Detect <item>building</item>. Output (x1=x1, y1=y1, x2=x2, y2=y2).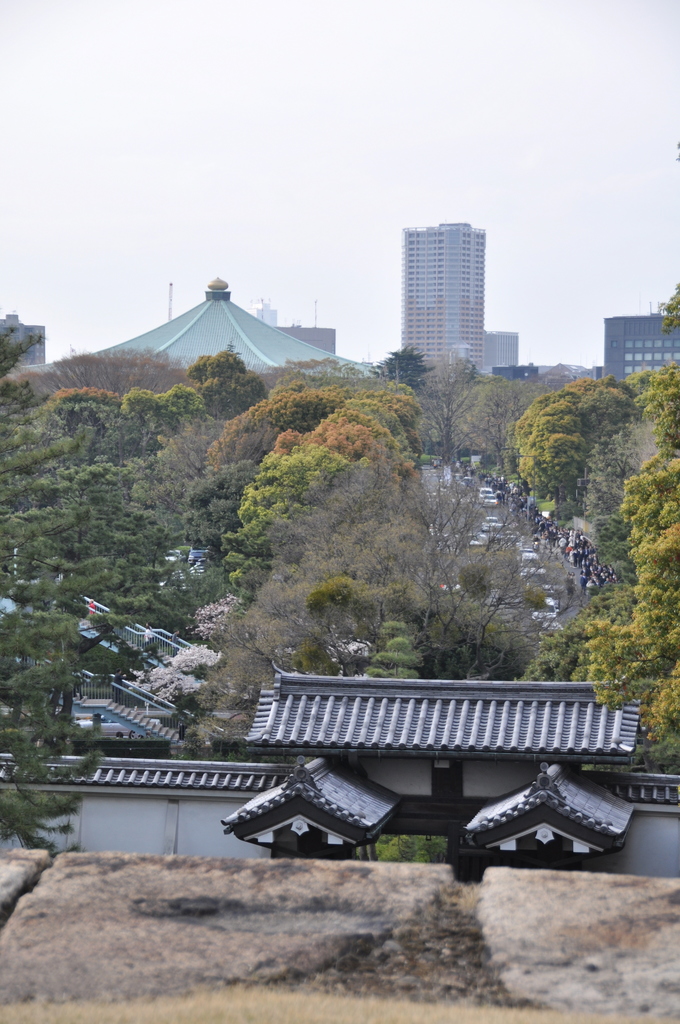
(x1=401, y1=213, x2=517, y2=384).
